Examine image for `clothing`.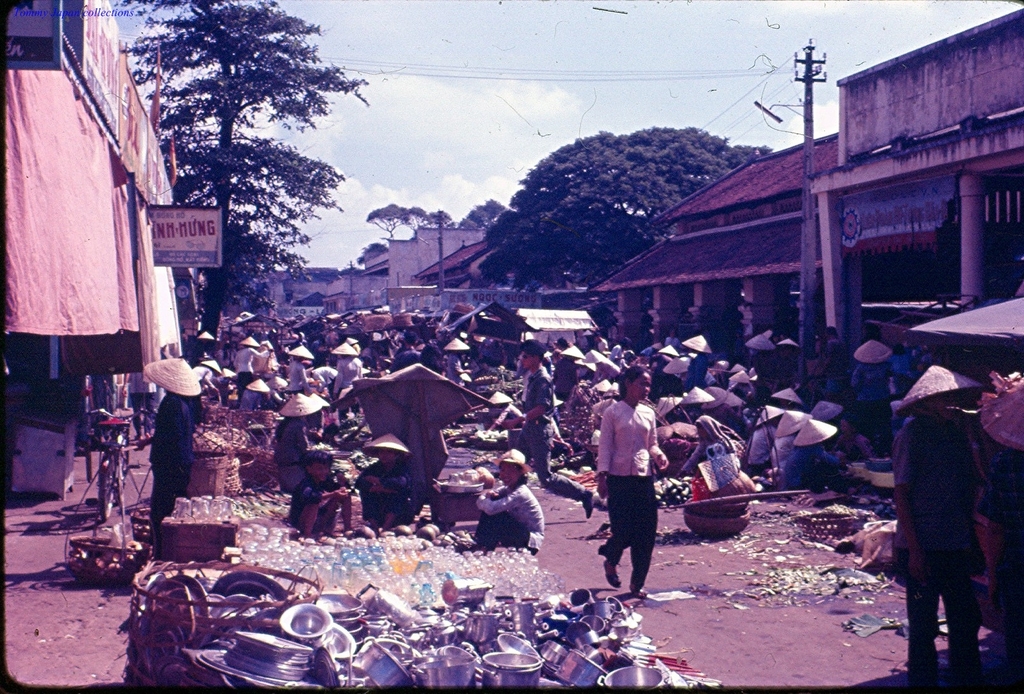
Examination result: select_region(469, 482, 543, 545).
